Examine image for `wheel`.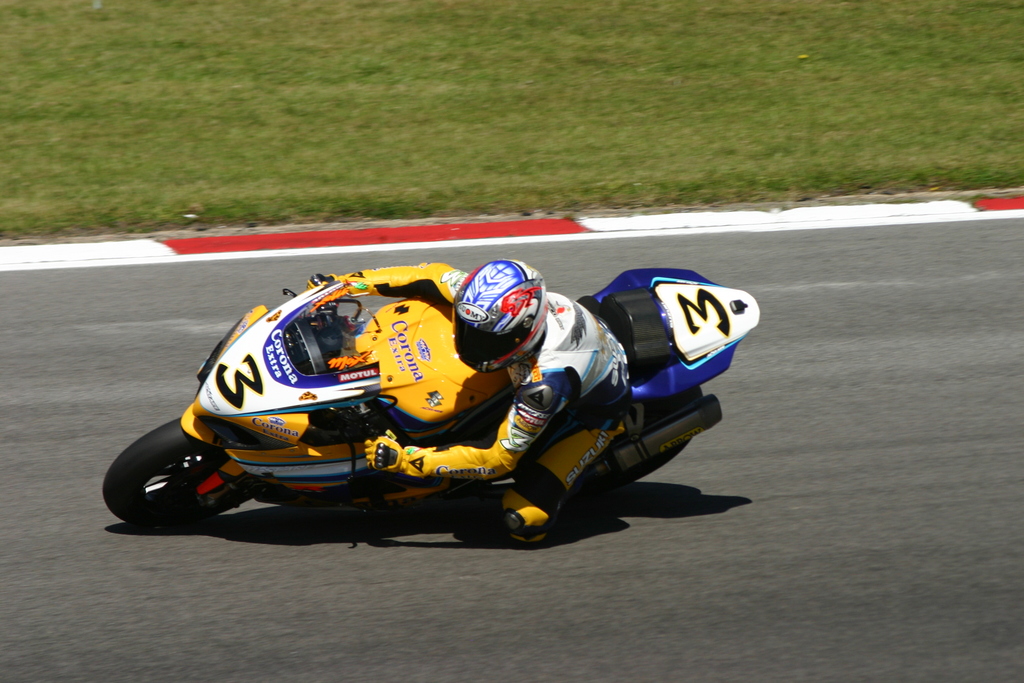
Examination result: crop(112, 420, 237, 531).
